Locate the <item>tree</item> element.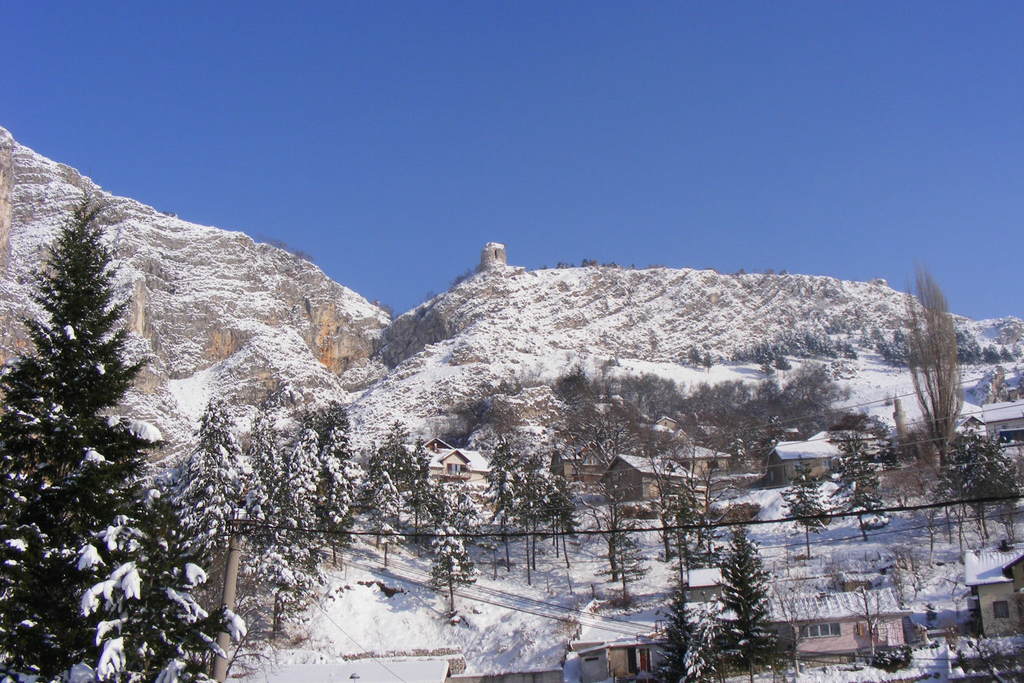
Element bbox: <bbox>661, 437, 728, 566</bbox>.
